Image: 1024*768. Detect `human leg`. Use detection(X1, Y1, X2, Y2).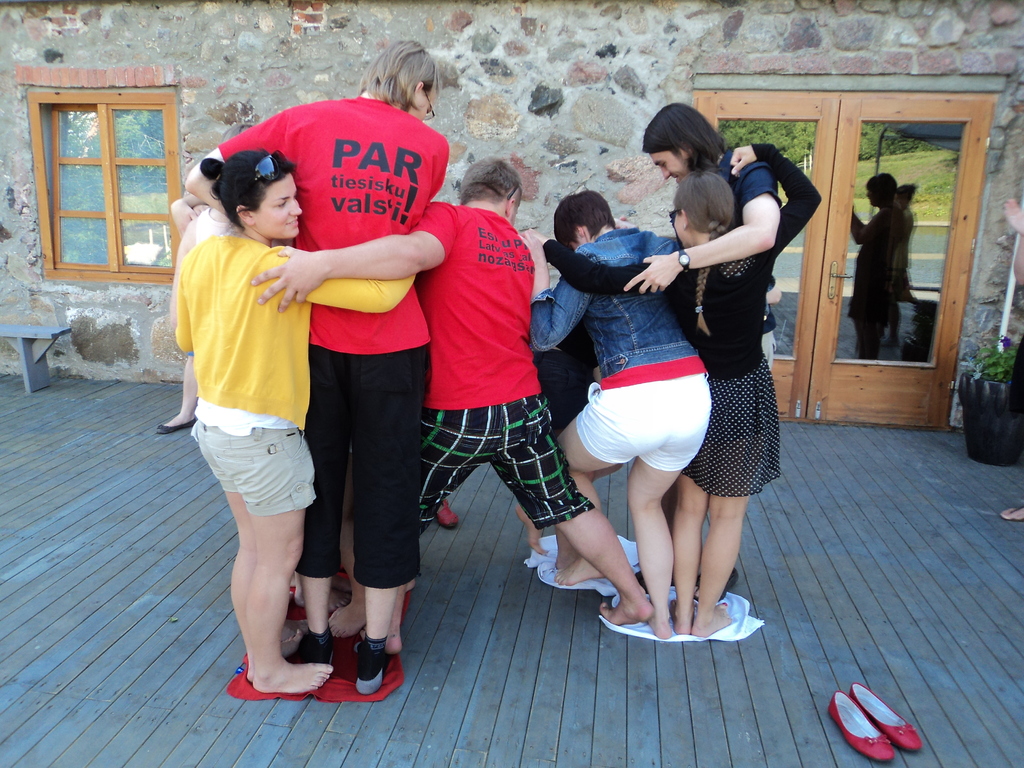
detection(417, 401, 495, 536).
